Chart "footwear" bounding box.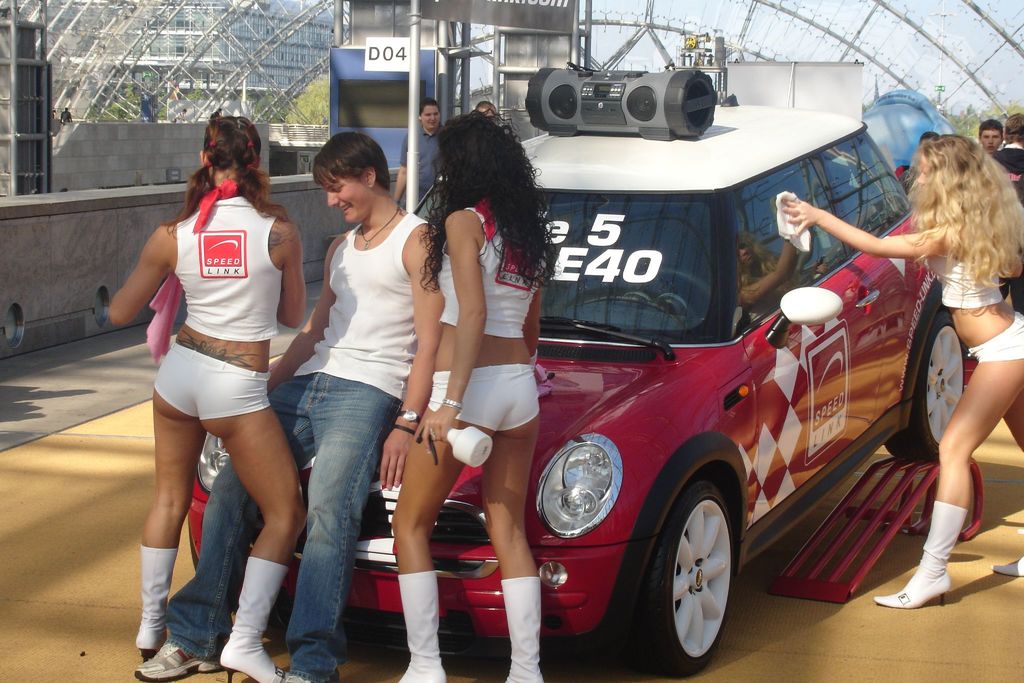
Charted: 872, 499, 964, 612.
